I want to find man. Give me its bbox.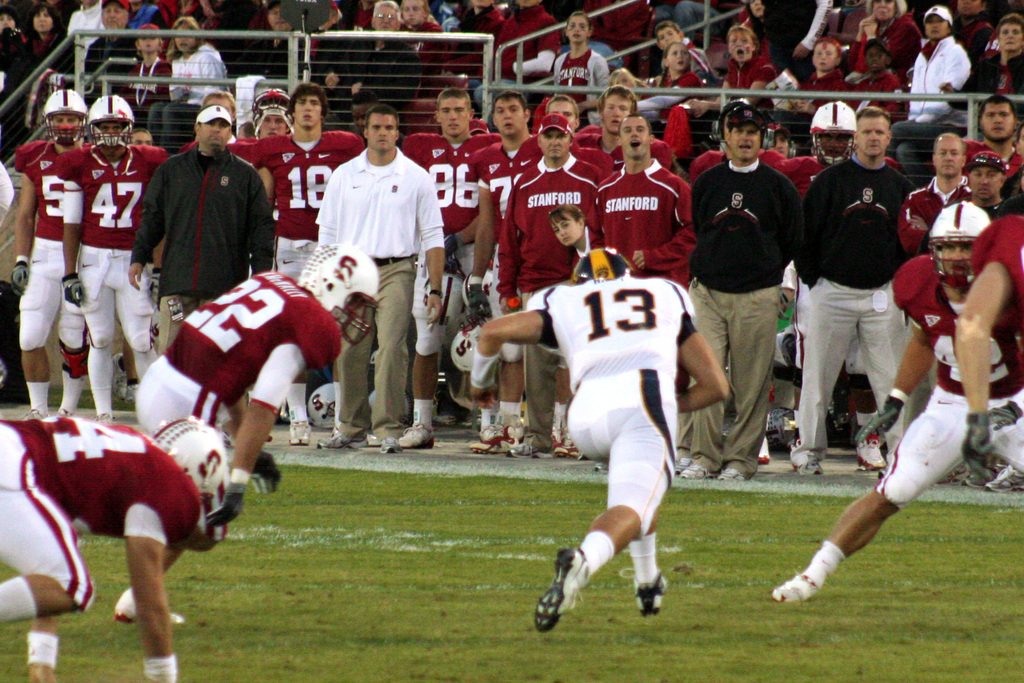
l=138, t=109, r=275, b=299.
